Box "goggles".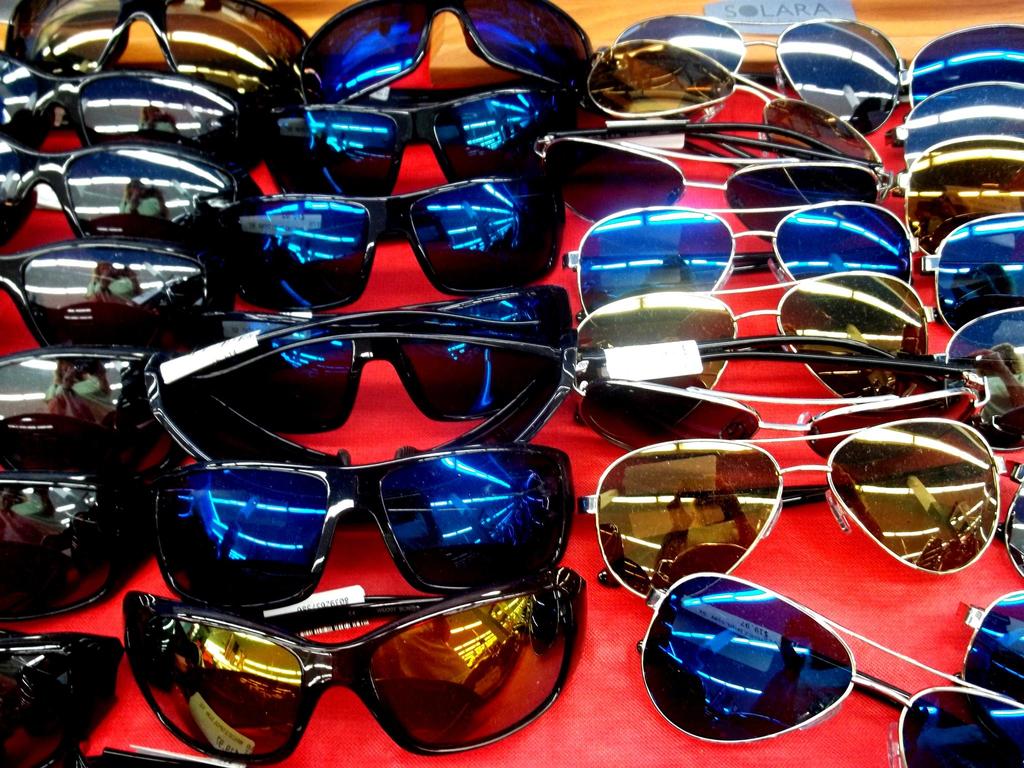
<bbox>4, 338, 180, 482</bbox>.
